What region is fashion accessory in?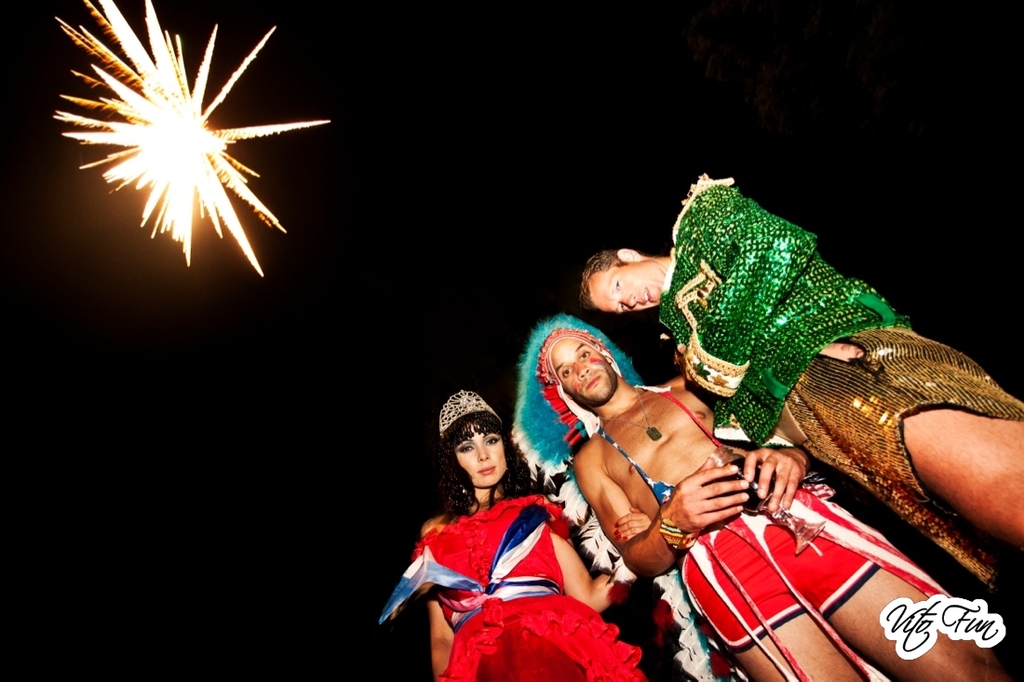
left=507, top=314, right=638, bottom=489.
